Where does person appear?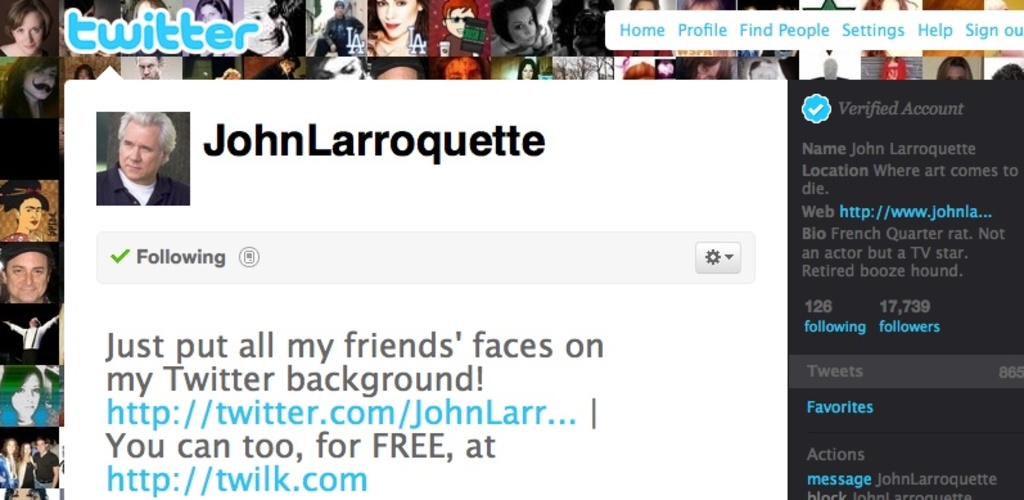
Appears at detection(93, 107, 176, 212).
